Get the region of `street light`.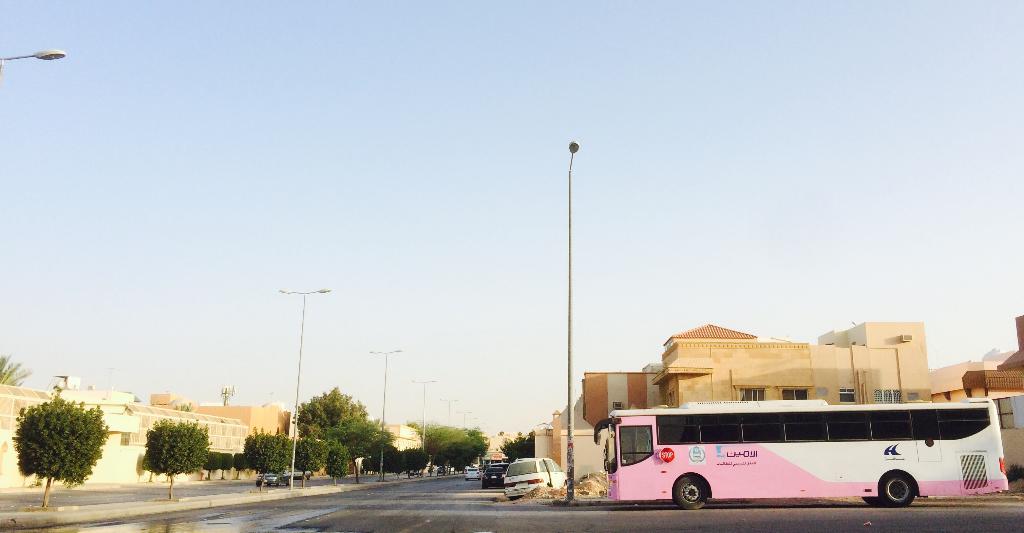
0/45/67/80.
